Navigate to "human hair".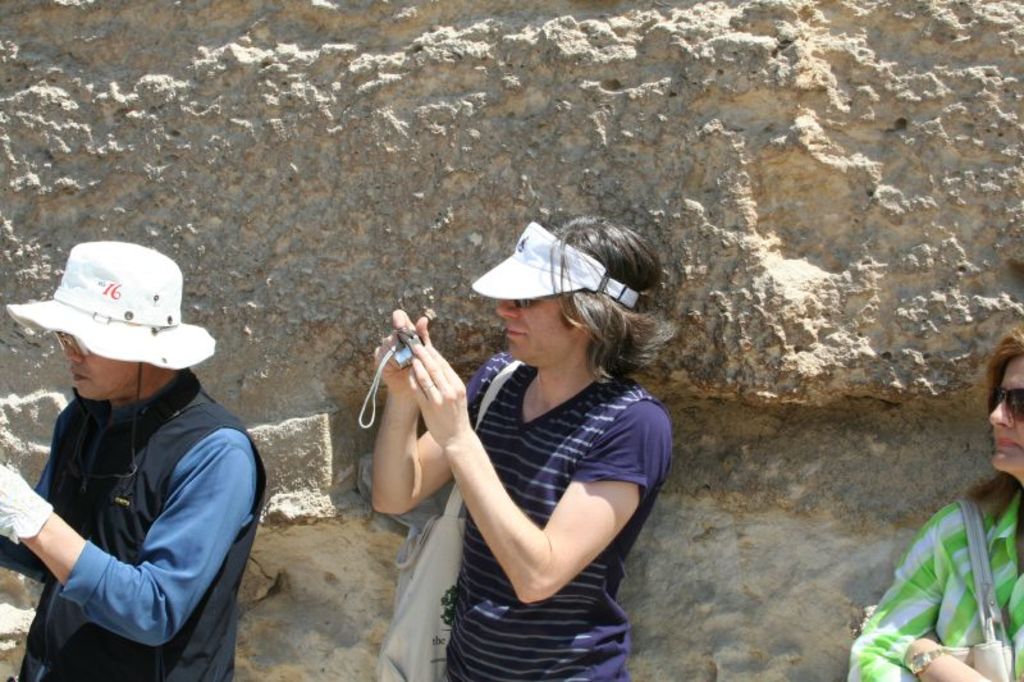
Navigation target: [959, 322, 1023, 566].
